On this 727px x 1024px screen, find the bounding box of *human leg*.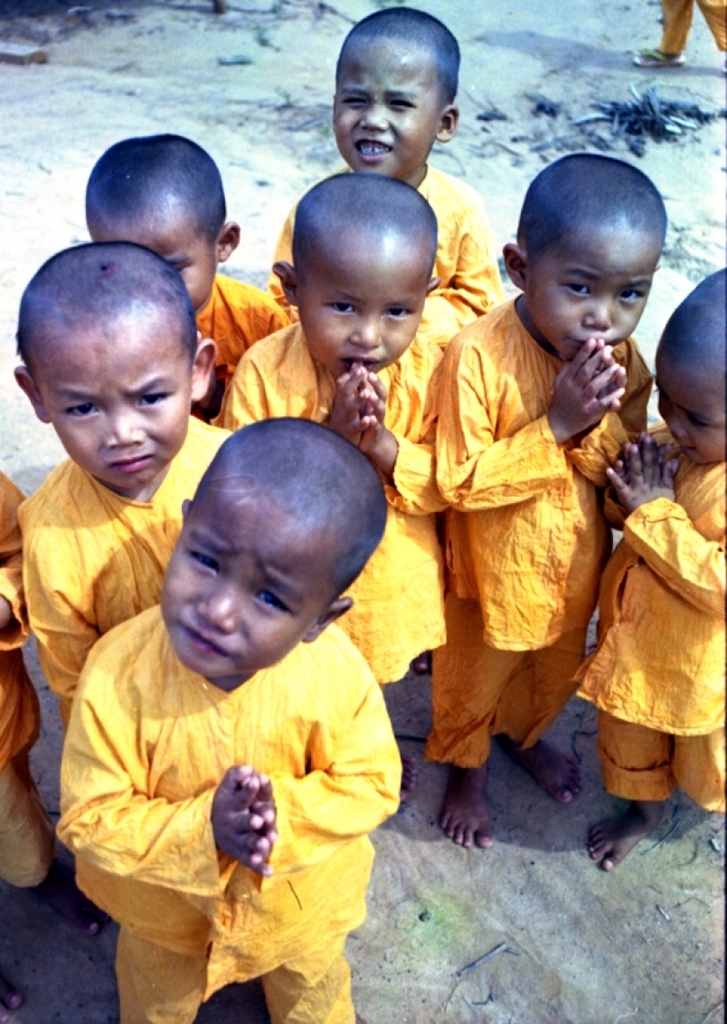
Bounding box: 699/6/726/76.
